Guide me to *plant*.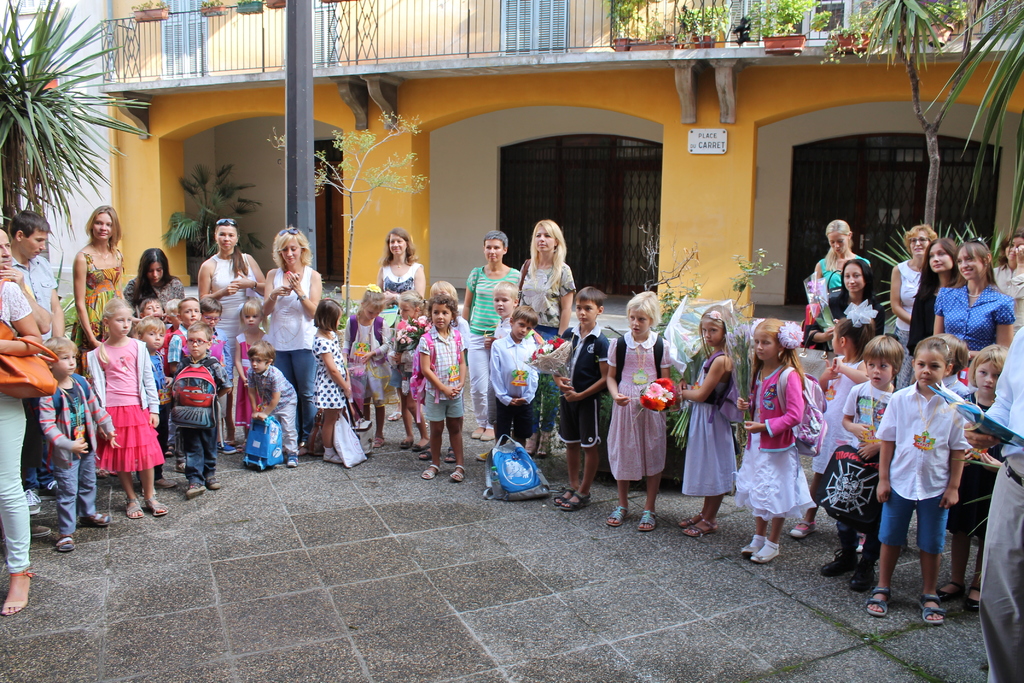
Guidance: l=255, t=118, r=434, b=370.
